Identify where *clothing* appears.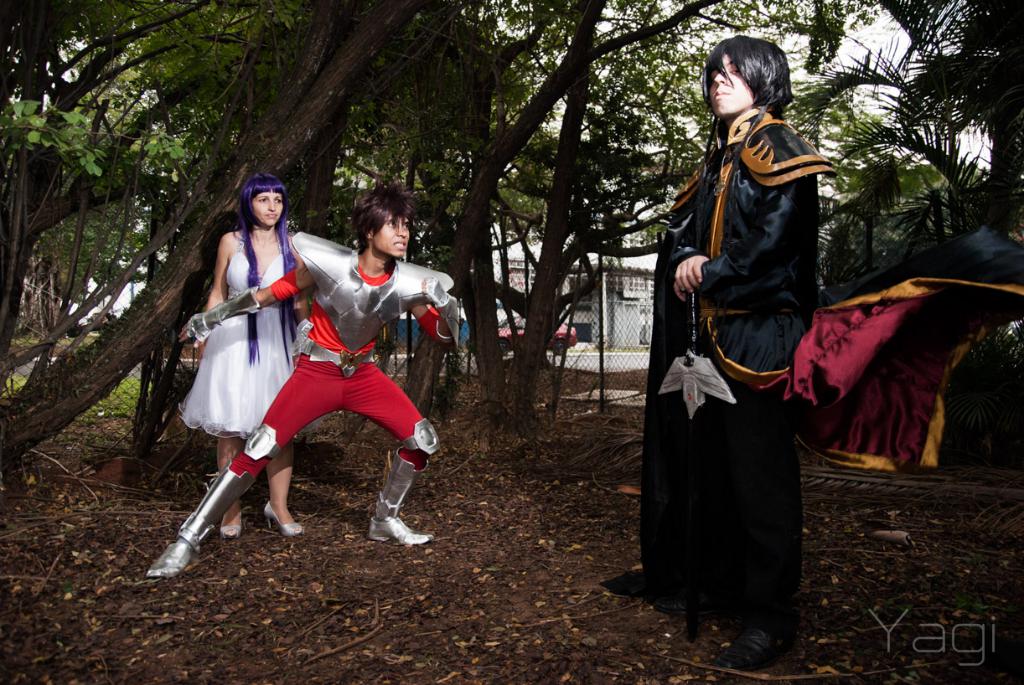
Appears at [182,233,297,431].
